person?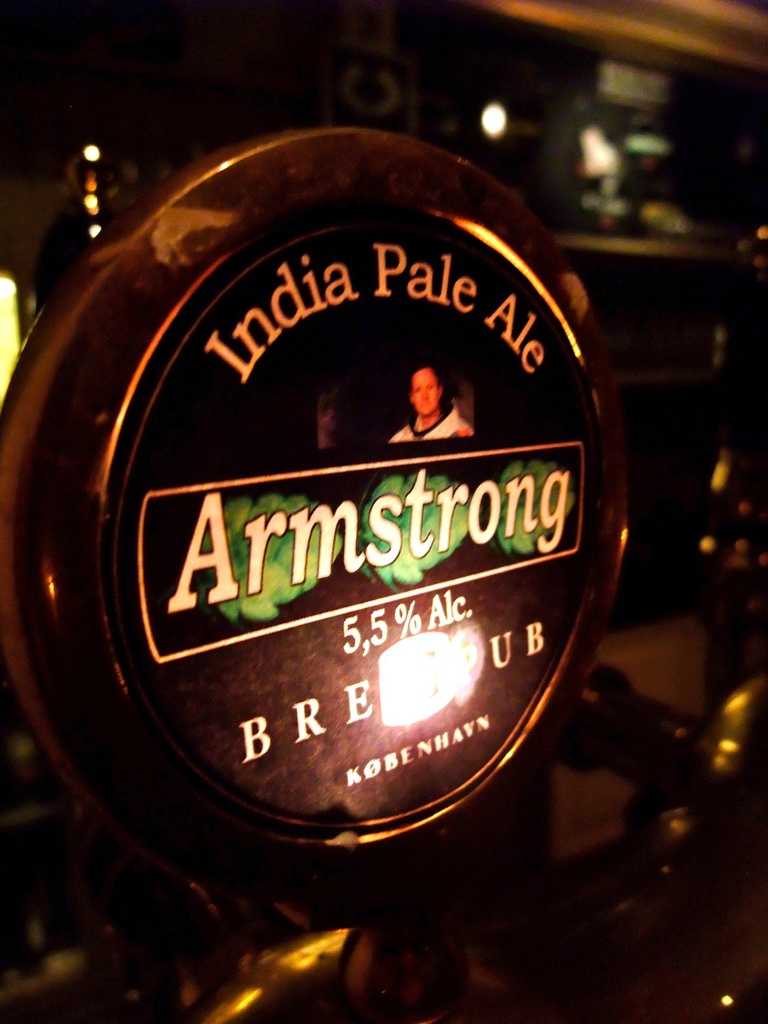
[x1=387, y1=368, x2=472, y2=450]
